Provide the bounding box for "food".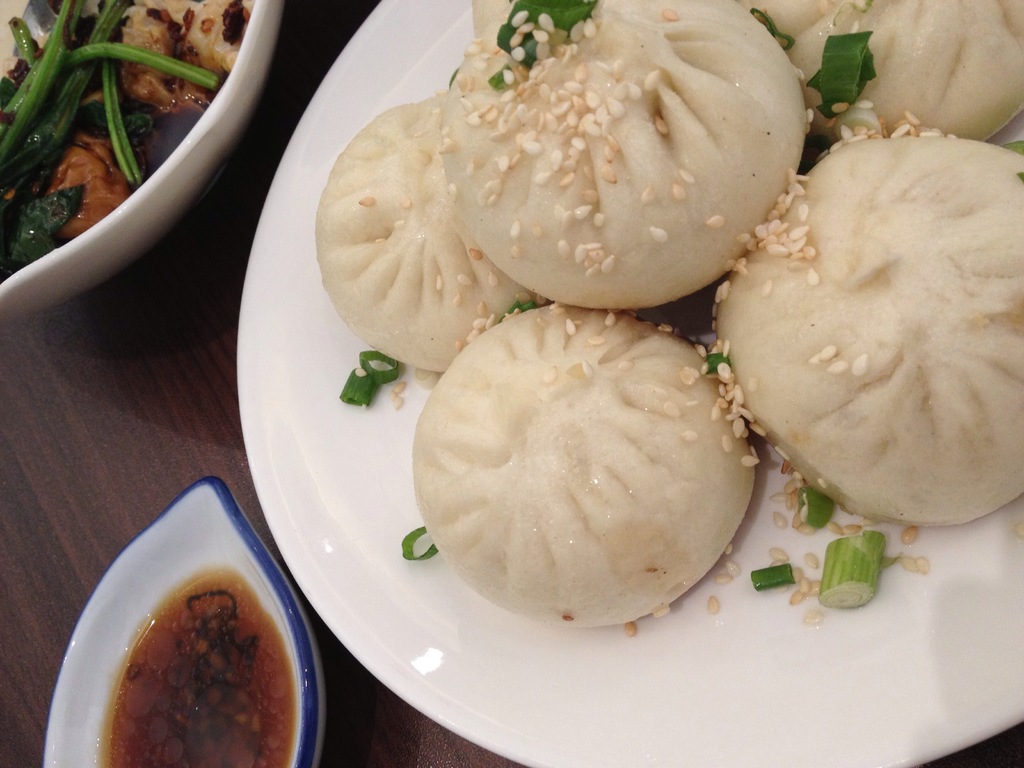
l=314, t=93, r=530, b=372.
